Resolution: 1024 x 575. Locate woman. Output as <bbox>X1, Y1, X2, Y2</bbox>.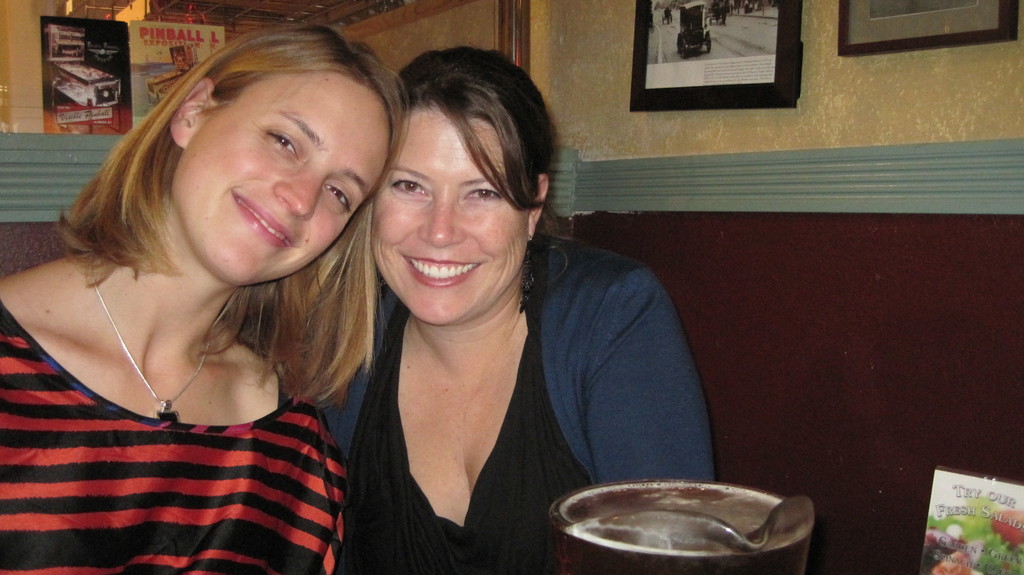
<bbox>7, 26, 323, 574</bbox>.
